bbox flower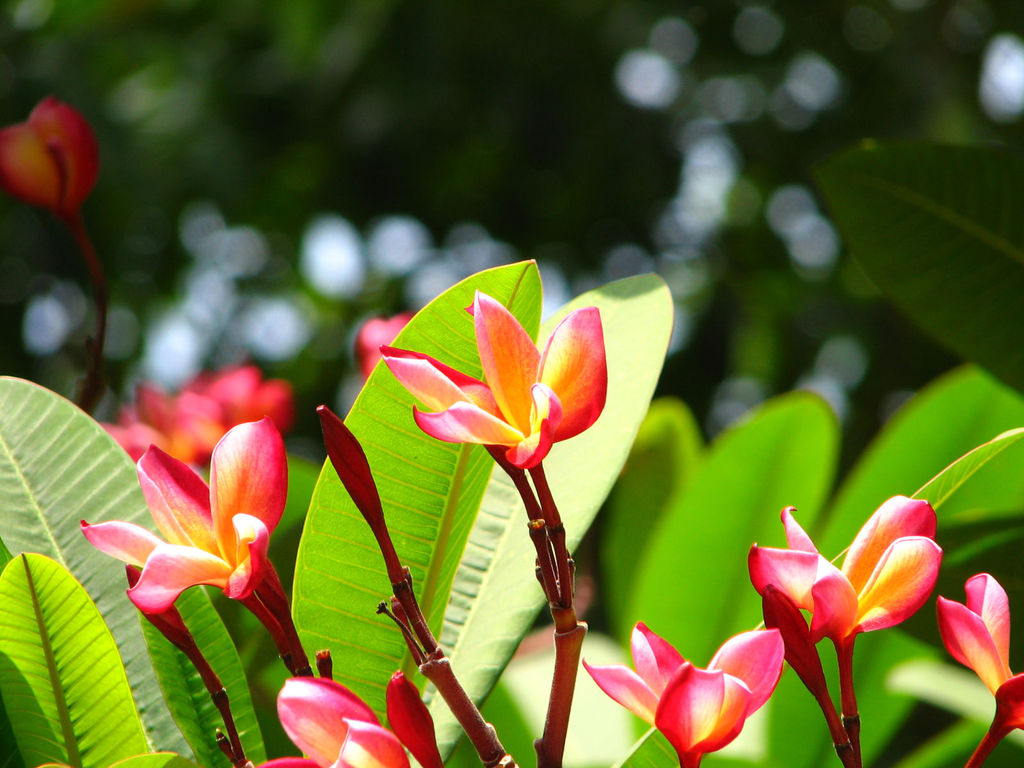
[103,365,296,464]
